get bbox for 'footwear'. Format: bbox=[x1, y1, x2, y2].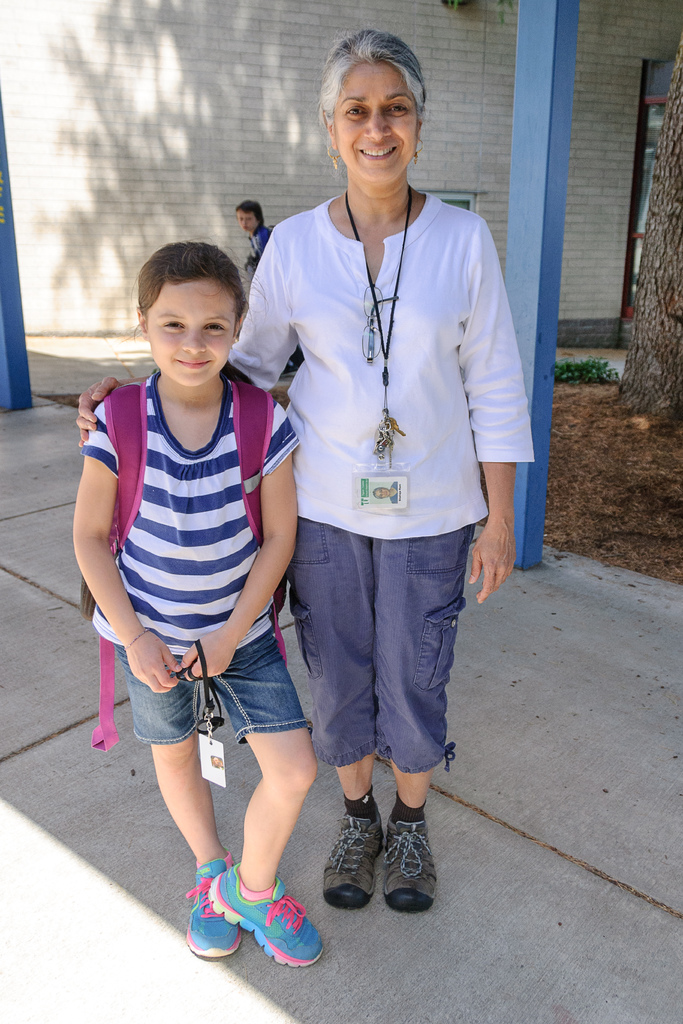
bbox=[204, 877, 327, 968].
